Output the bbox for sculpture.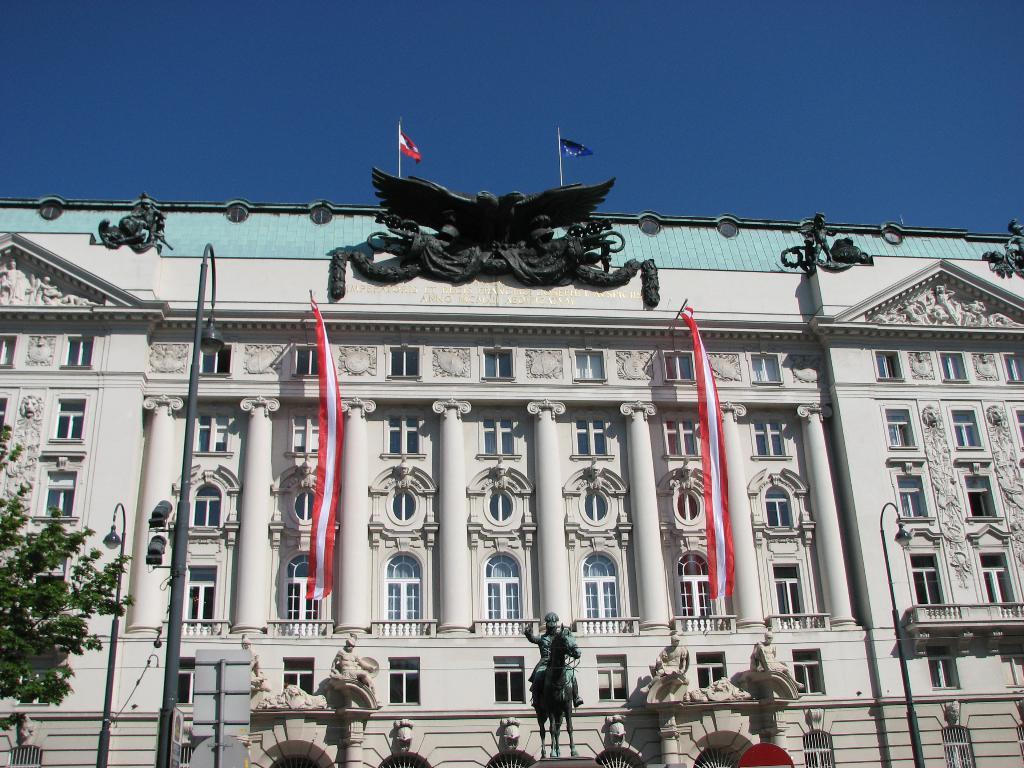
l=93, t=191, r=171, b=254.
